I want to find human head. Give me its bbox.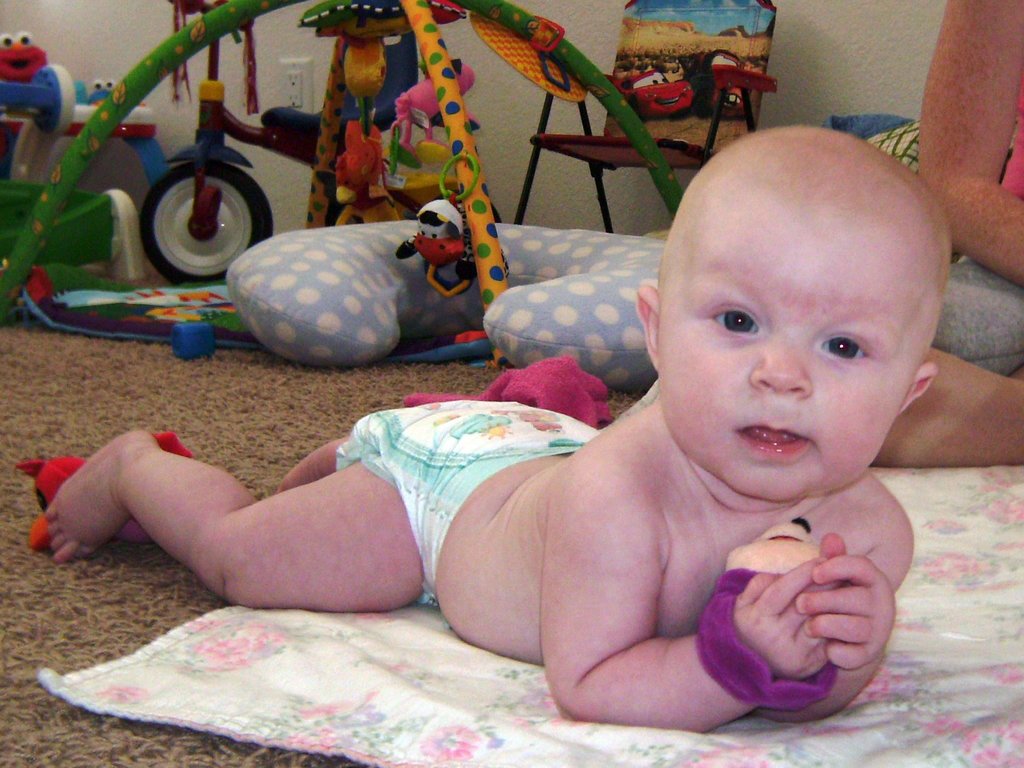
{"left": 632, "top": 122, "right": 964, "bottom": 515}.
